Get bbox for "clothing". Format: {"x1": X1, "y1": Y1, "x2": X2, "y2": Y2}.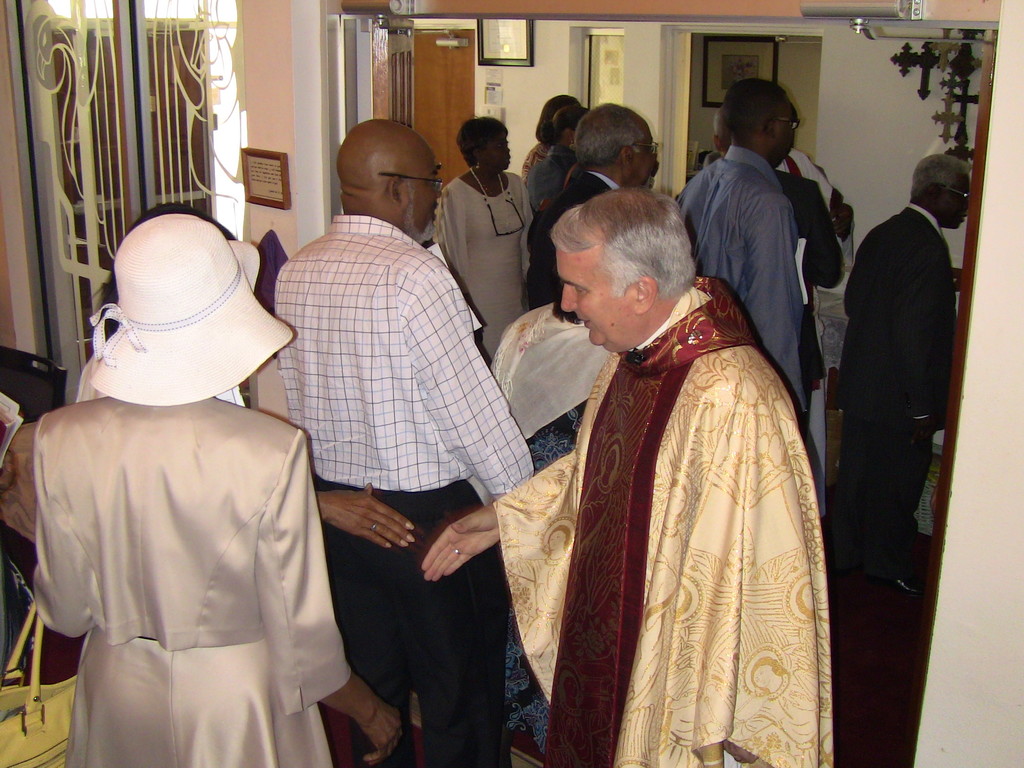
{"x1": 537, "y1": 172, "x2": 602, "y2": 289}.
